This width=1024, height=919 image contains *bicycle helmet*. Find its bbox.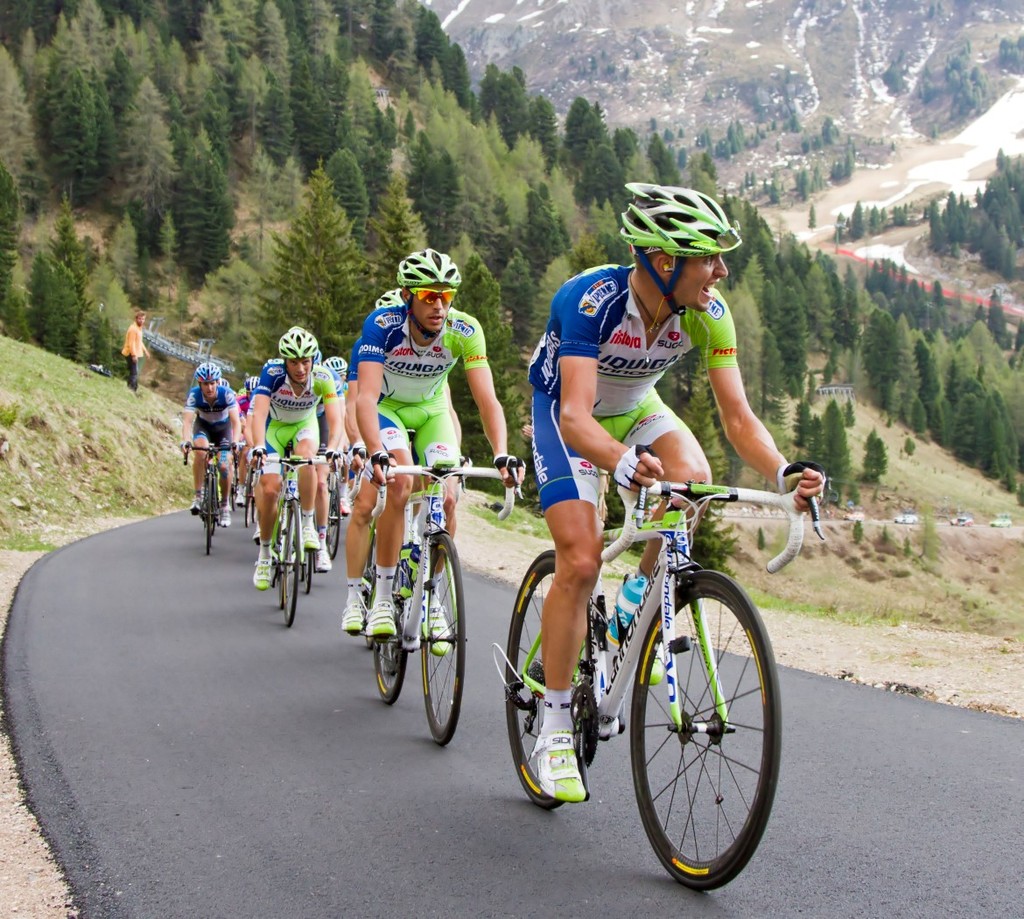
[left=390, top=253, right=466, bottom=294].
